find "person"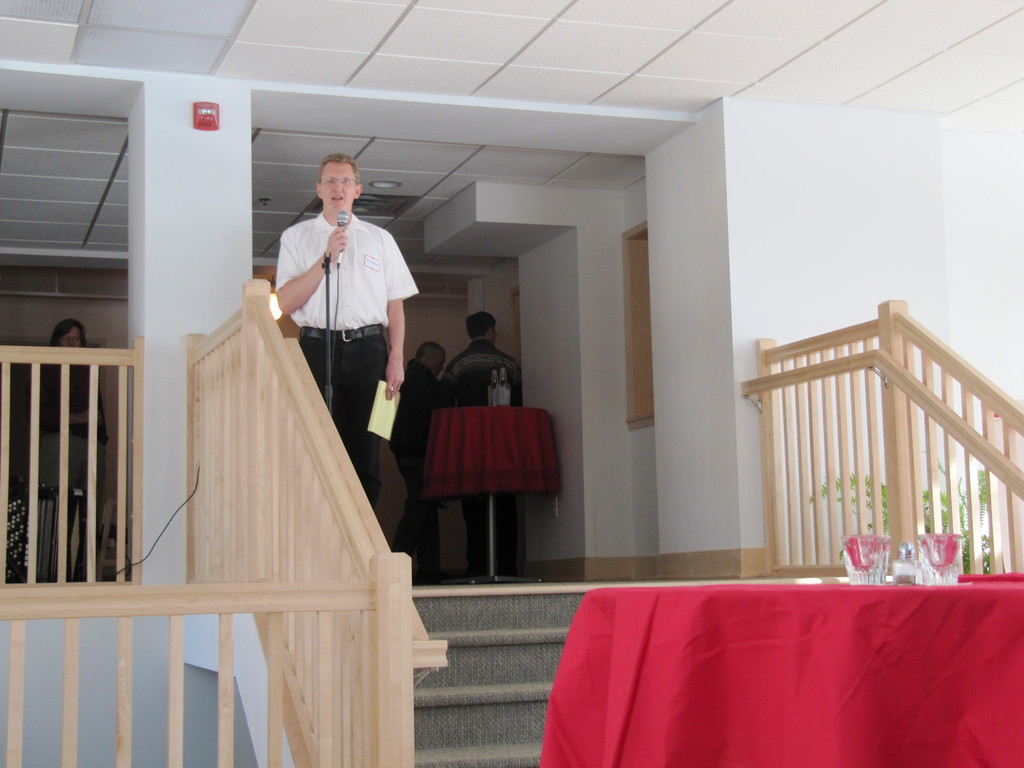
(17, 318, 108, 577)
